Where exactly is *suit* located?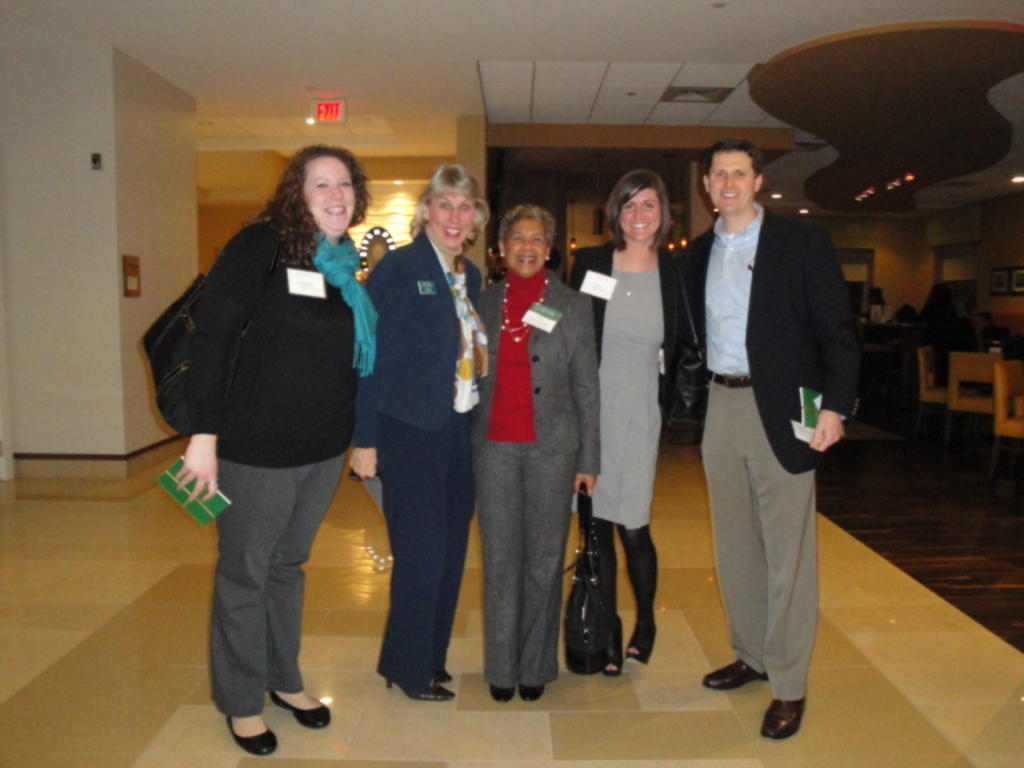
Its bounding box is l=683, t=123, r=853, b=730.
